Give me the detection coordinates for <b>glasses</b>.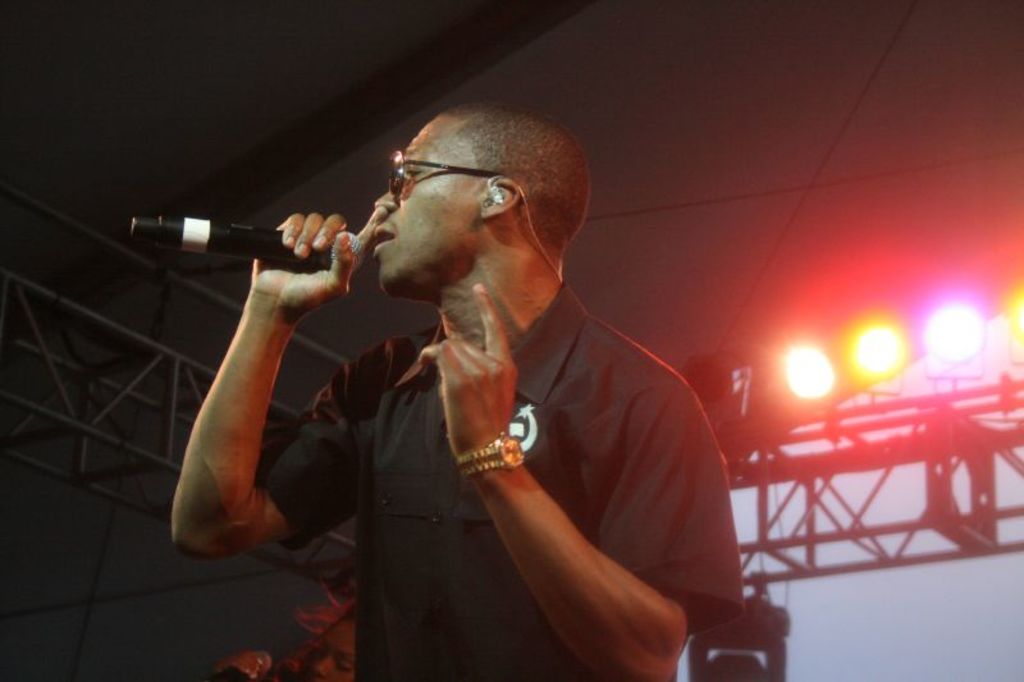
locate(389, 145, 507, 197).
